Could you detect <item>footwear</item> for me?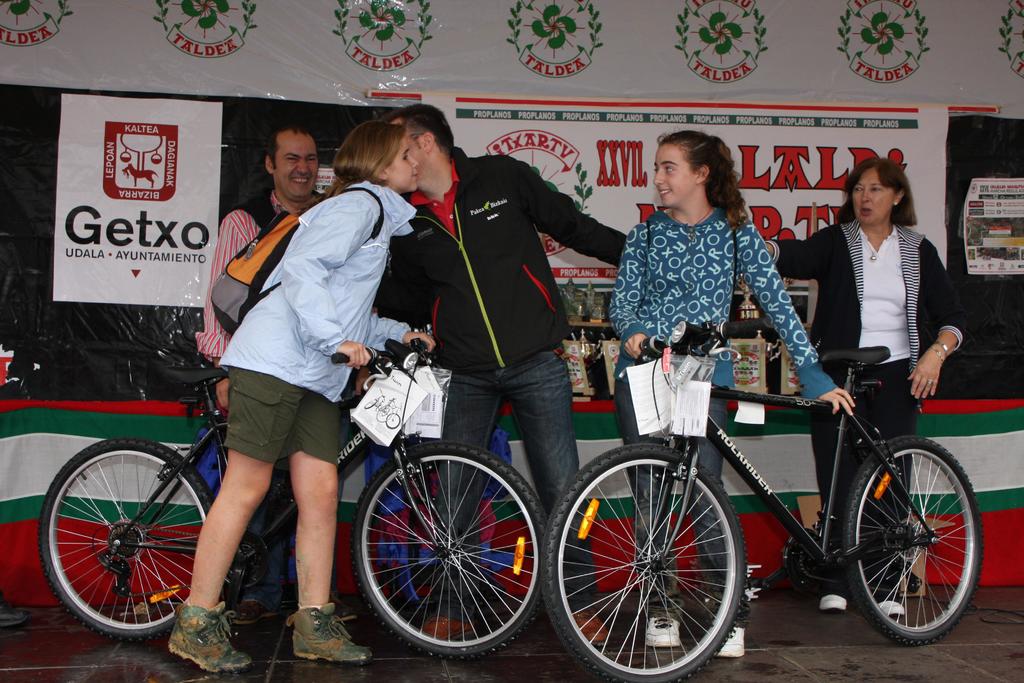
Detection result: select_region(876, 599, 907, 621).
